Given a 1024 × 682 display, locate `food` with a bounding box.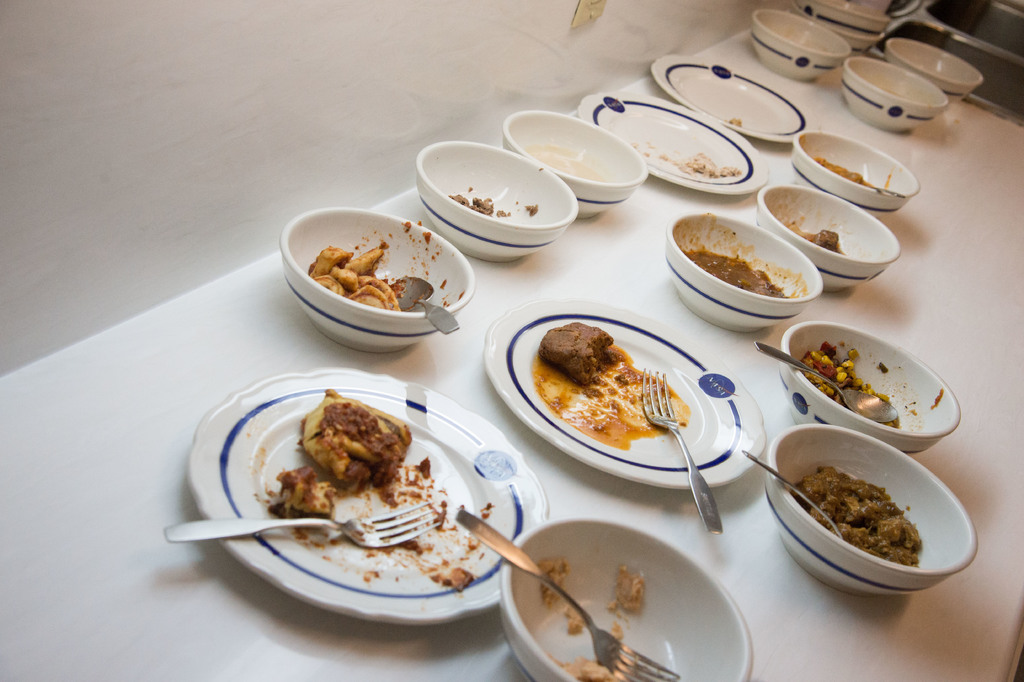
Located: 514,322,710,470.
